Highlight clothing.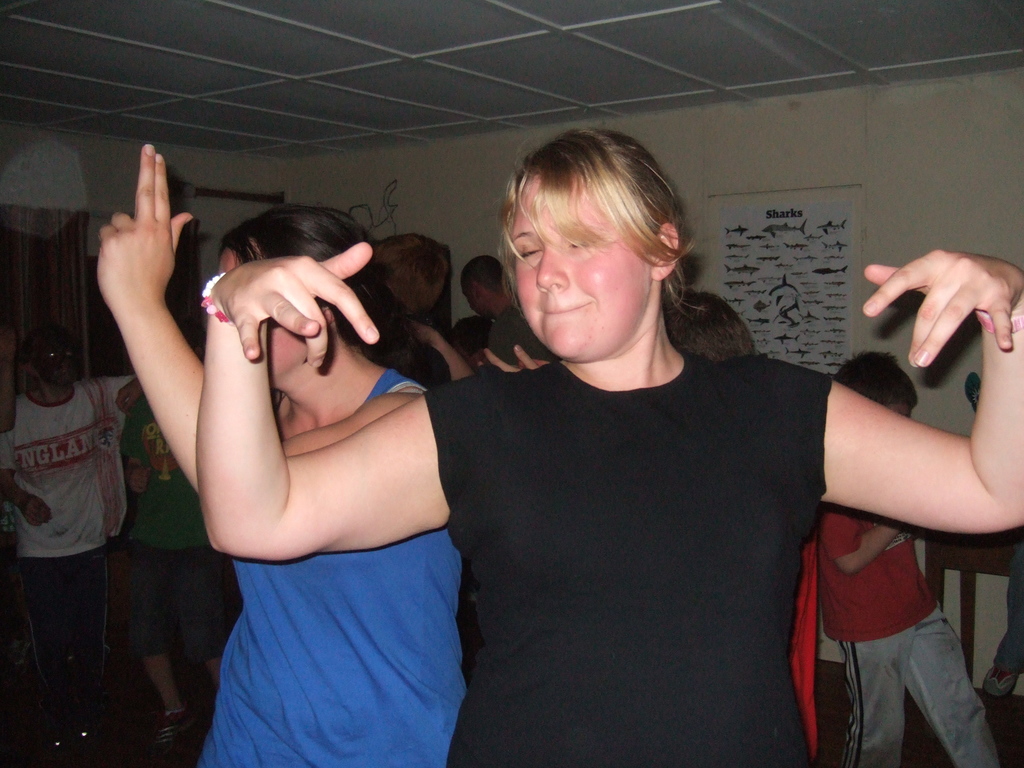
Highlighted region: [x1=421, y1=355, x2=836, y2=767].
